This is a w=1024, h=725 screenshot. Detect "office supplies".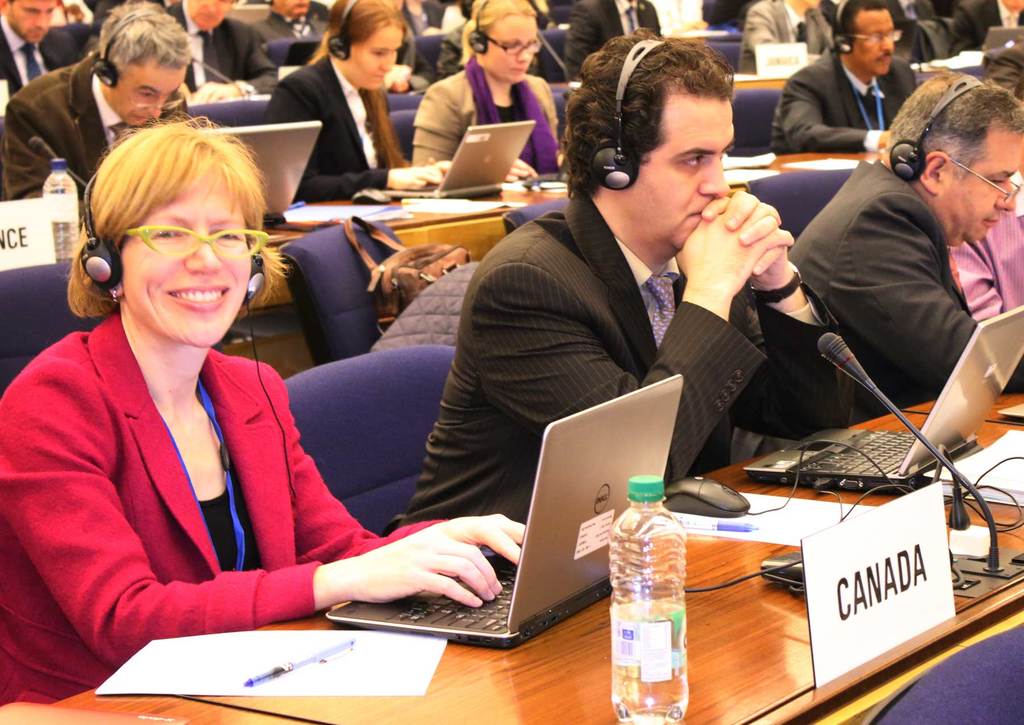
[269,202,395,223].
